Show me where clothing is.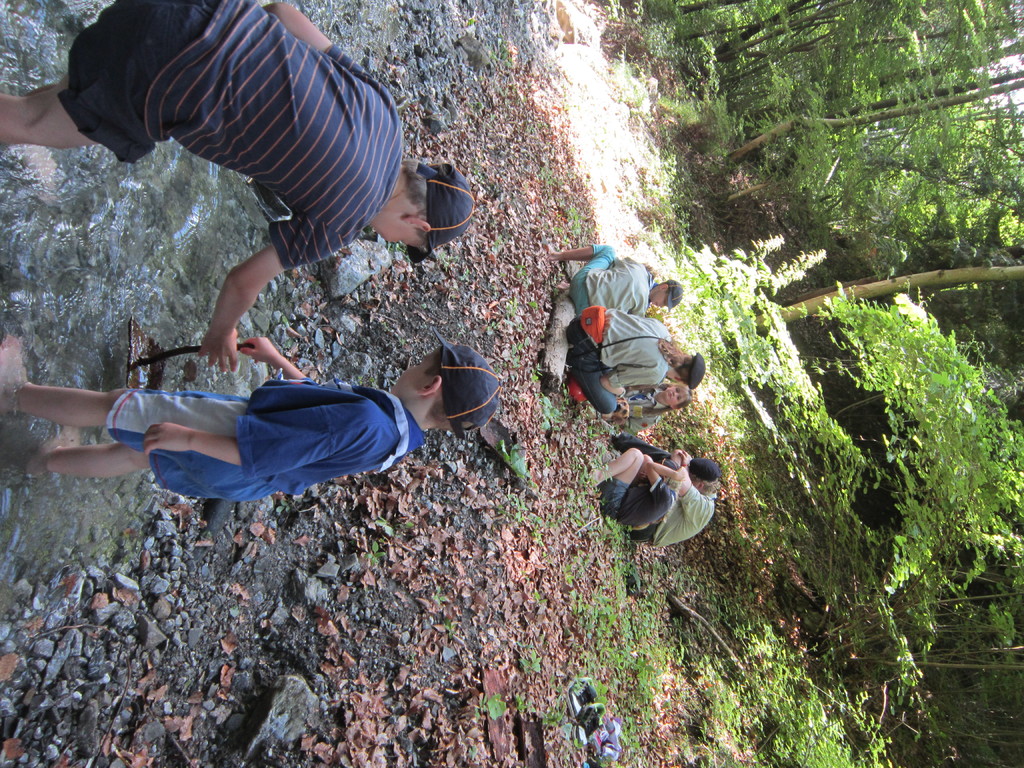
clothing is at [626,387,664,429].
